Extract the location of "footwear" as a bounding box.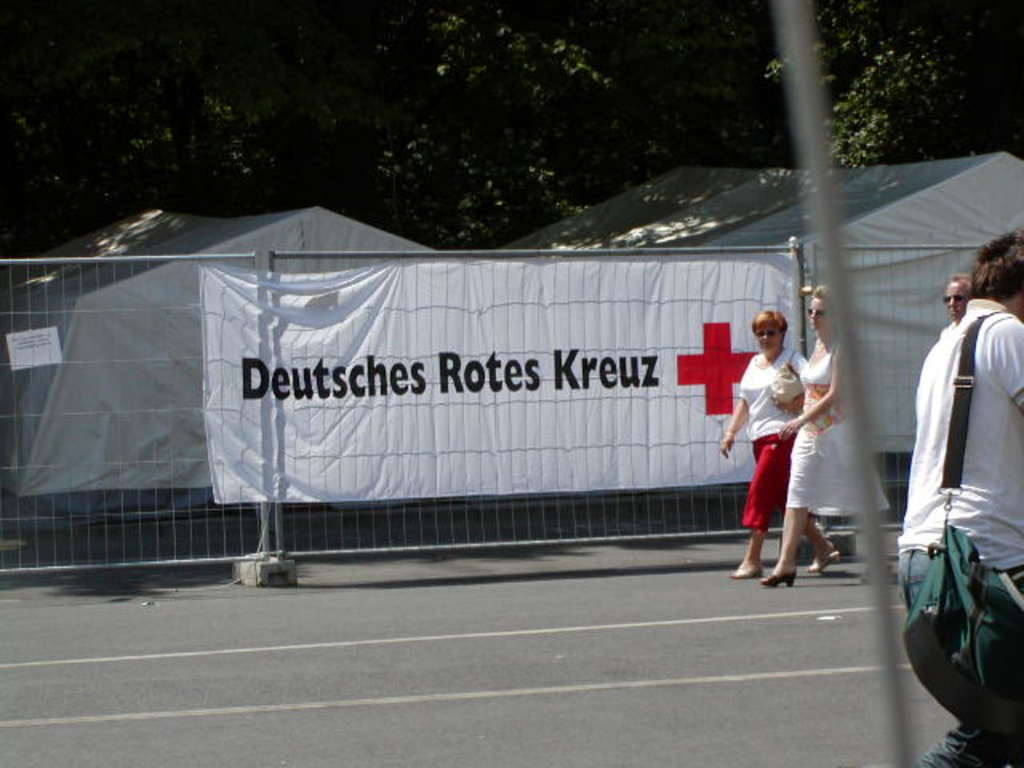
region(766, 565, 797, 589).
